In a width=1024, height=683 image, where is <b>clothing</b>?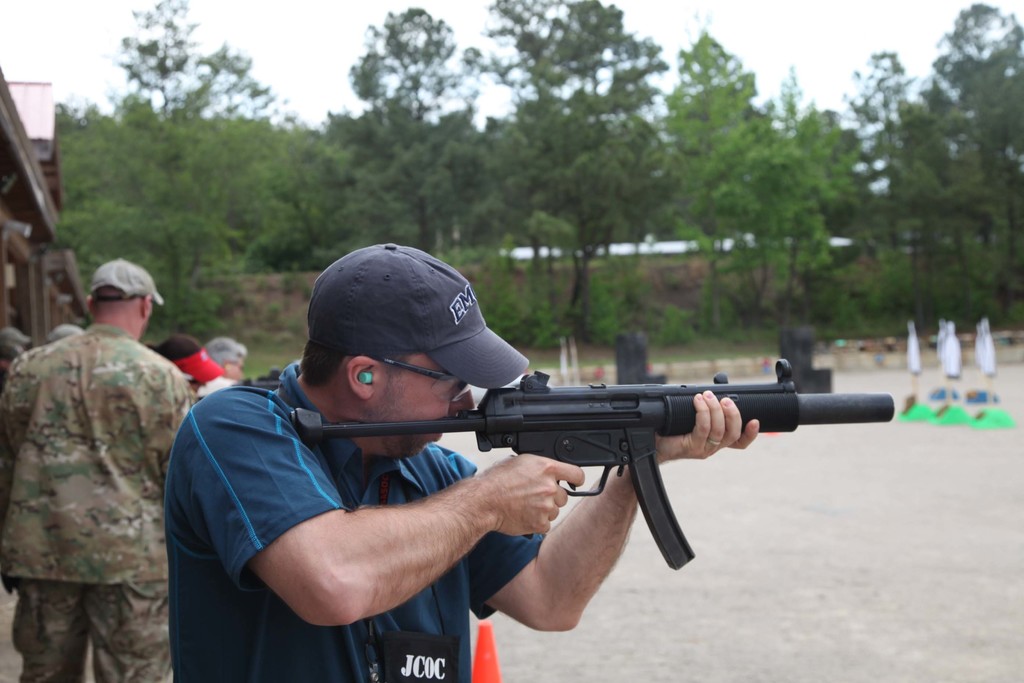
pyautogui.locateOnScreen(8, 274, 184, 682).
